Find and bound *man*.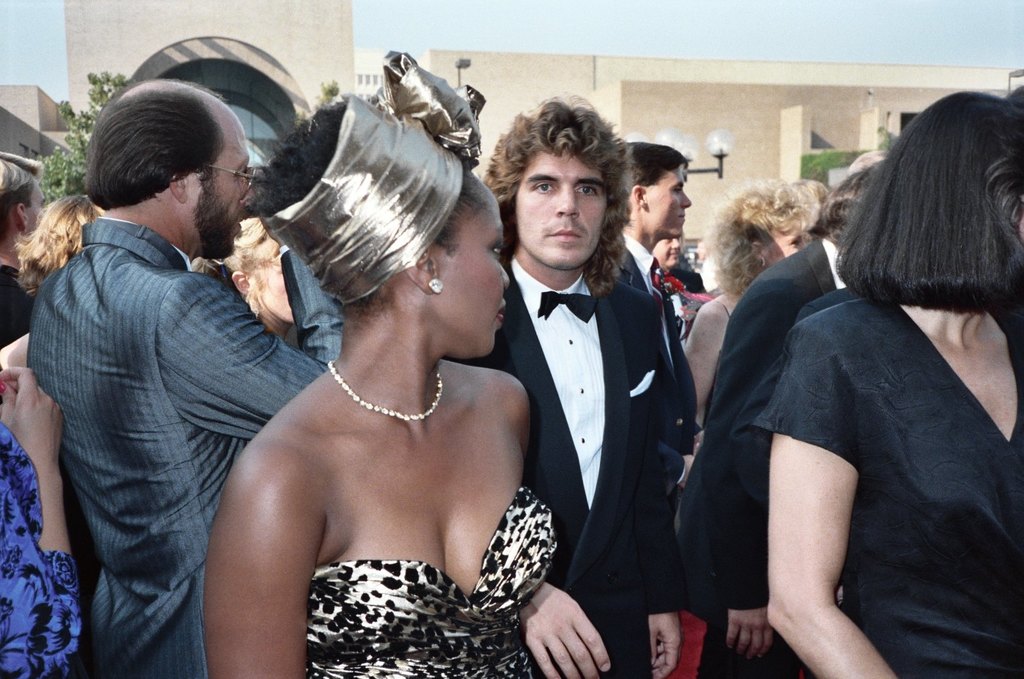
Bound: x1=18 y1=77 x2=349 y2=676.
